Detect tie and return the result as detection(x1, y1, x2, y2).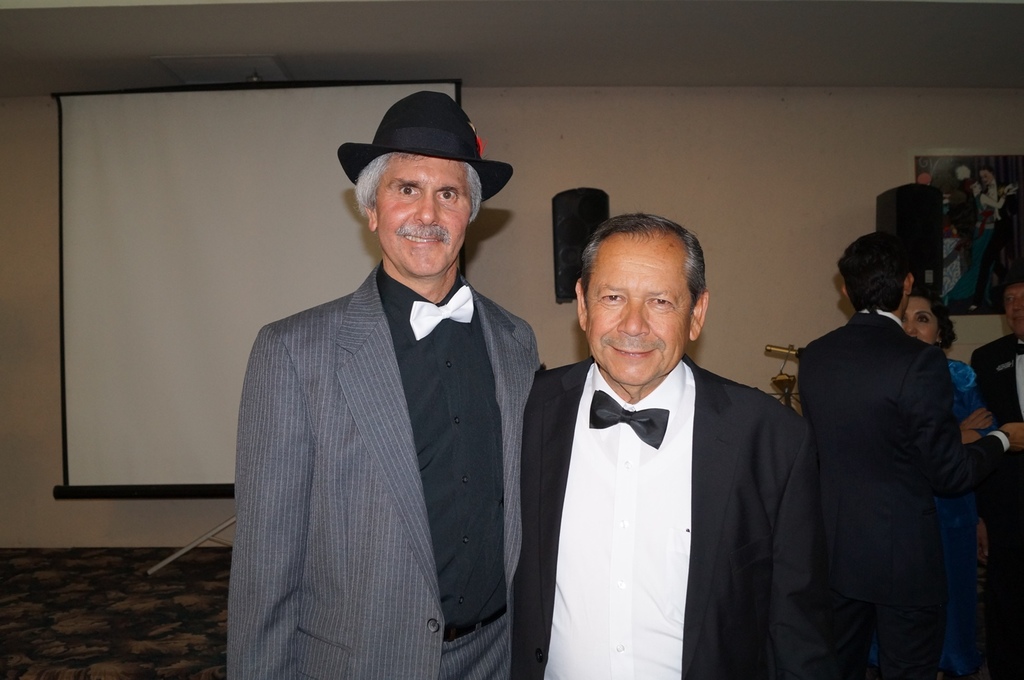
detection(406, 278, 473, 342).
